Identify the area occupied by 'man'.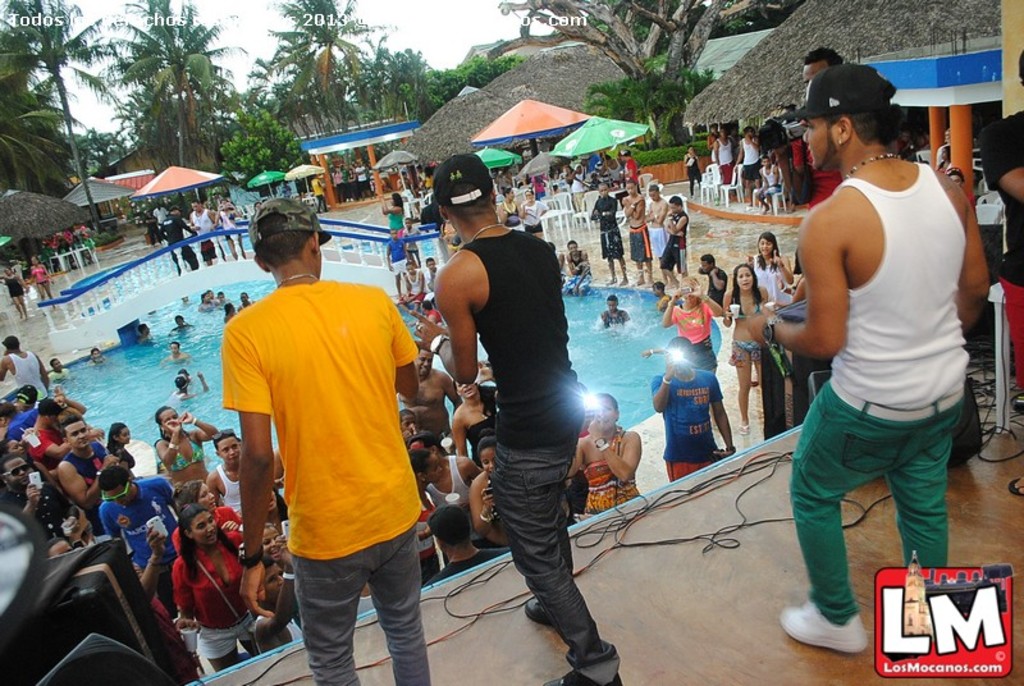
Area: <box>564,160,590,212</box>.
